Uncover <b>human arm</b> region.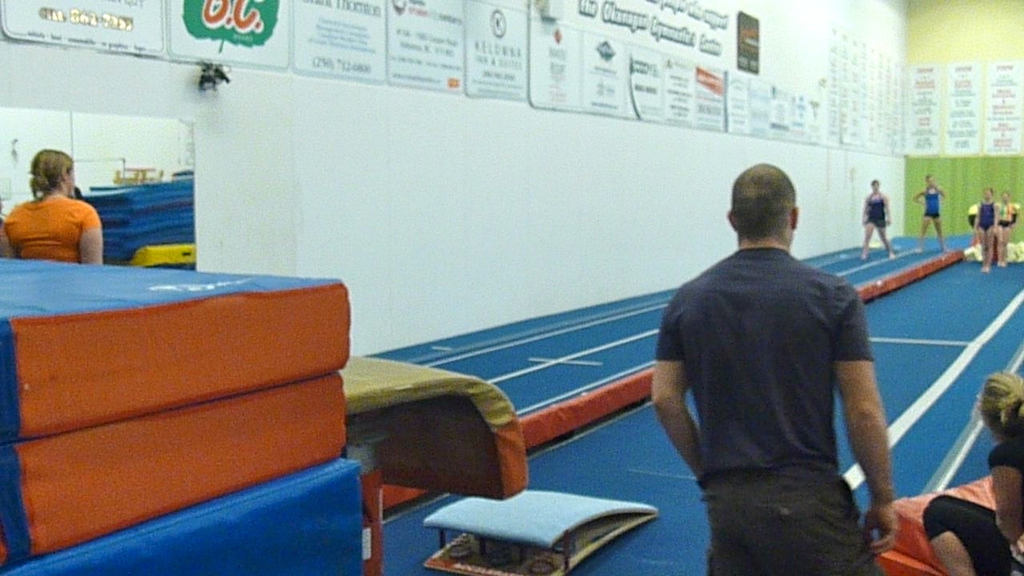
Uncovered: 992,201,1000,231.
